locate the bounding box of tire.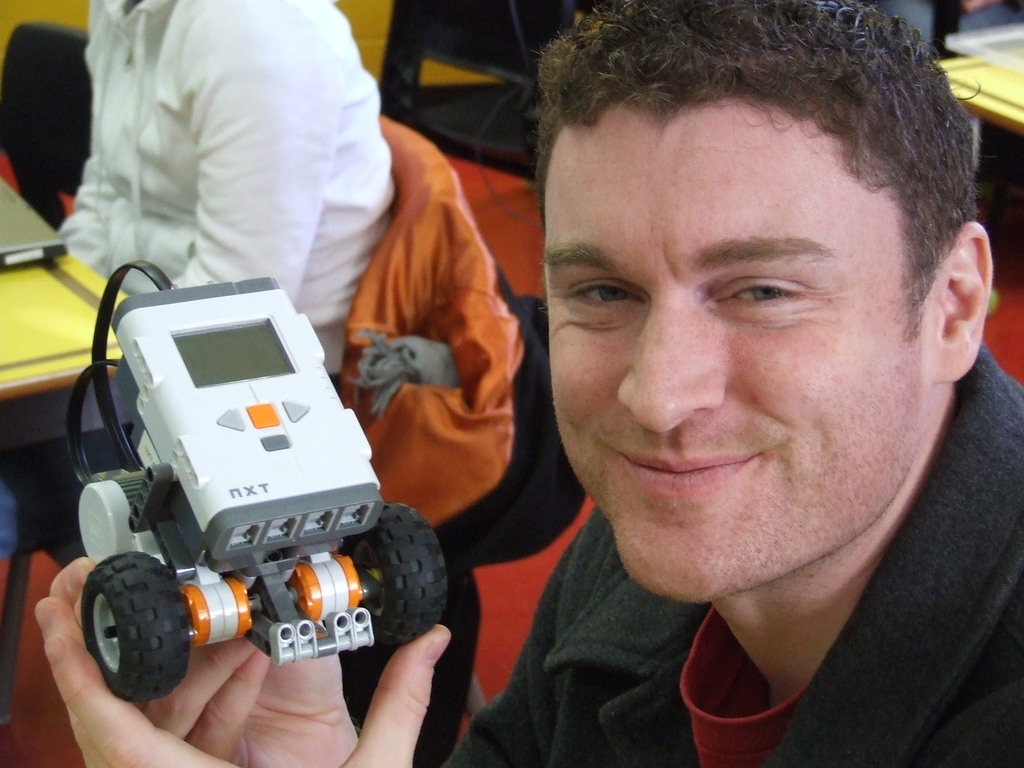
Bounding box: {"x1": 67, "y1": 550, "x2": 191, "y2": 713}.
